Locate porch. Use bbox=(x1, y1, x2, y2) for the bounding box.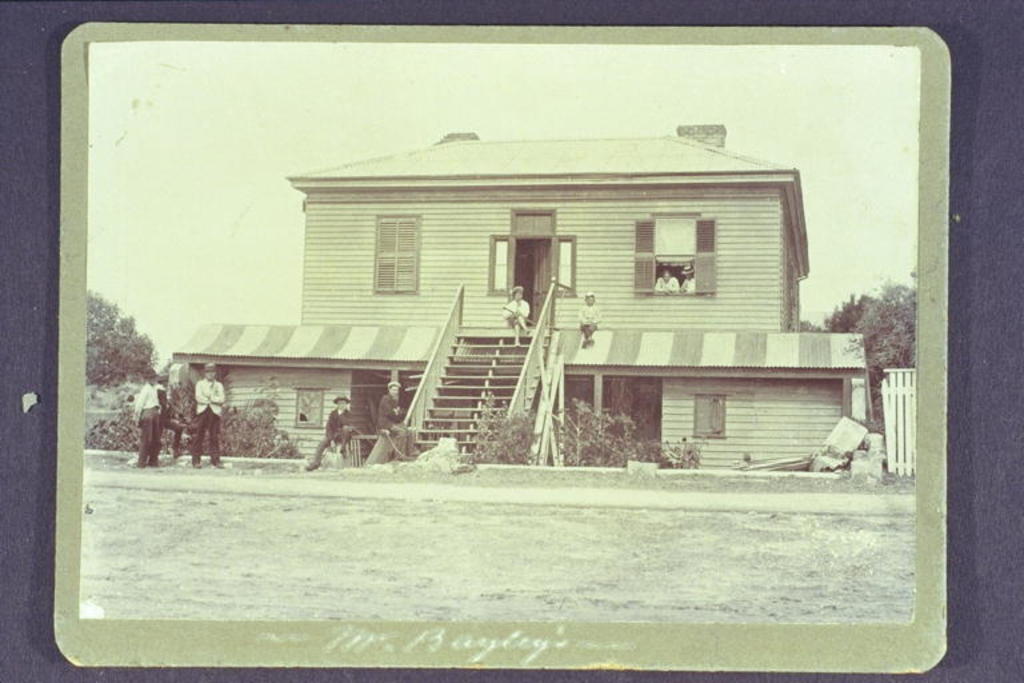
bbox=(393, 280, 565, 468).
